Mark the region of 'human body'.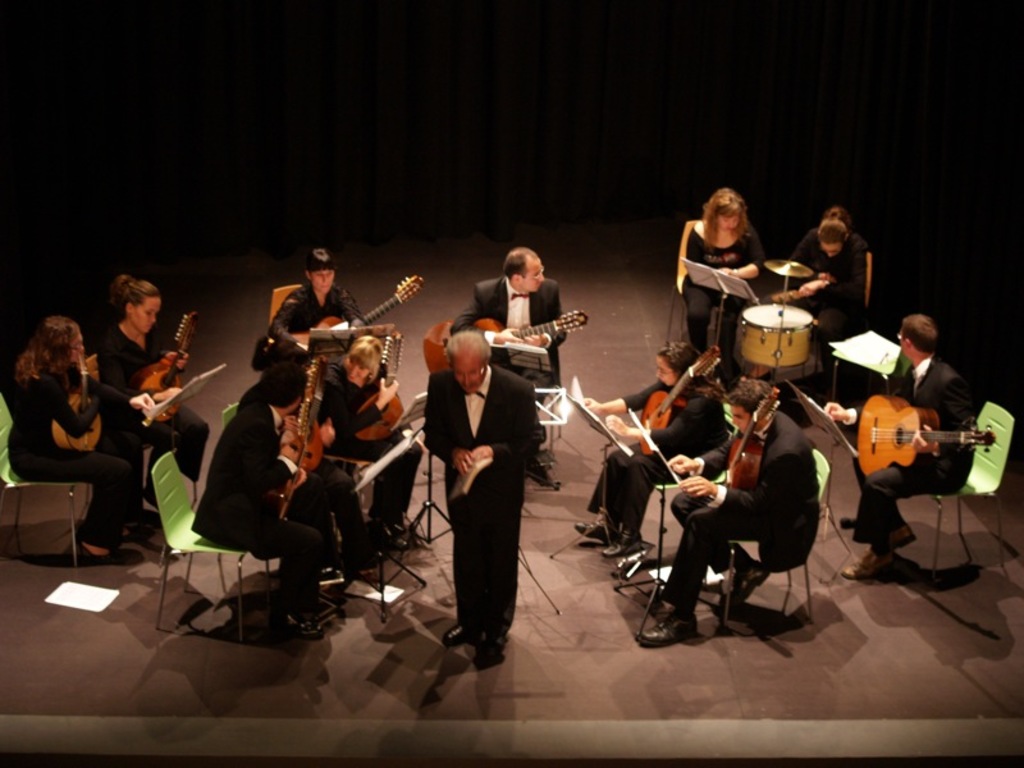
Region: box=[682, 227, 764, 372].
